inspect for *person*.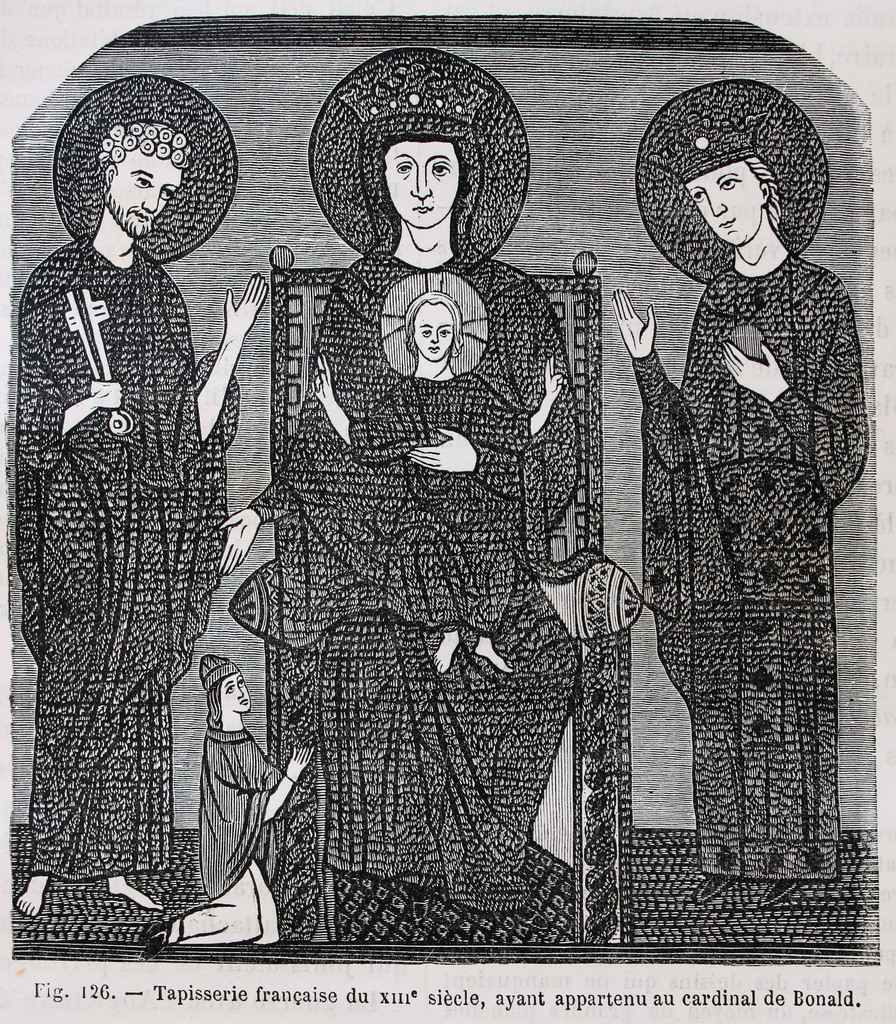
Inspection: [left=15, top=122, right=268, bottom=916].
